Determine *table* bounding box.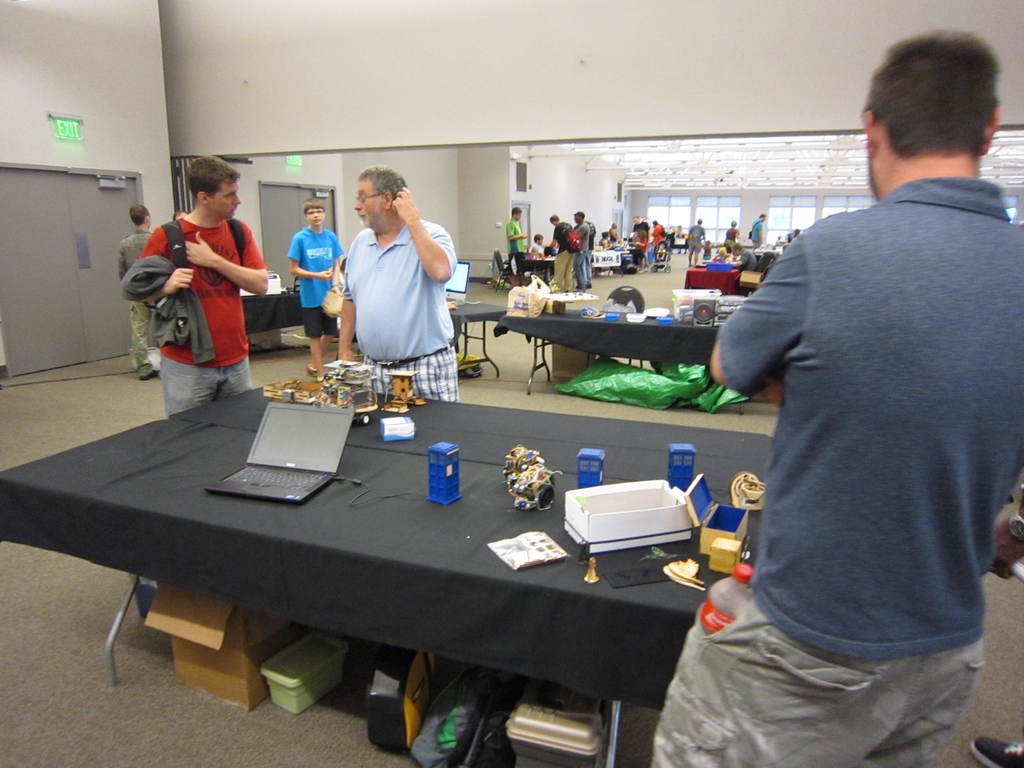
Determined: <box>53,371,752,739</box>.
